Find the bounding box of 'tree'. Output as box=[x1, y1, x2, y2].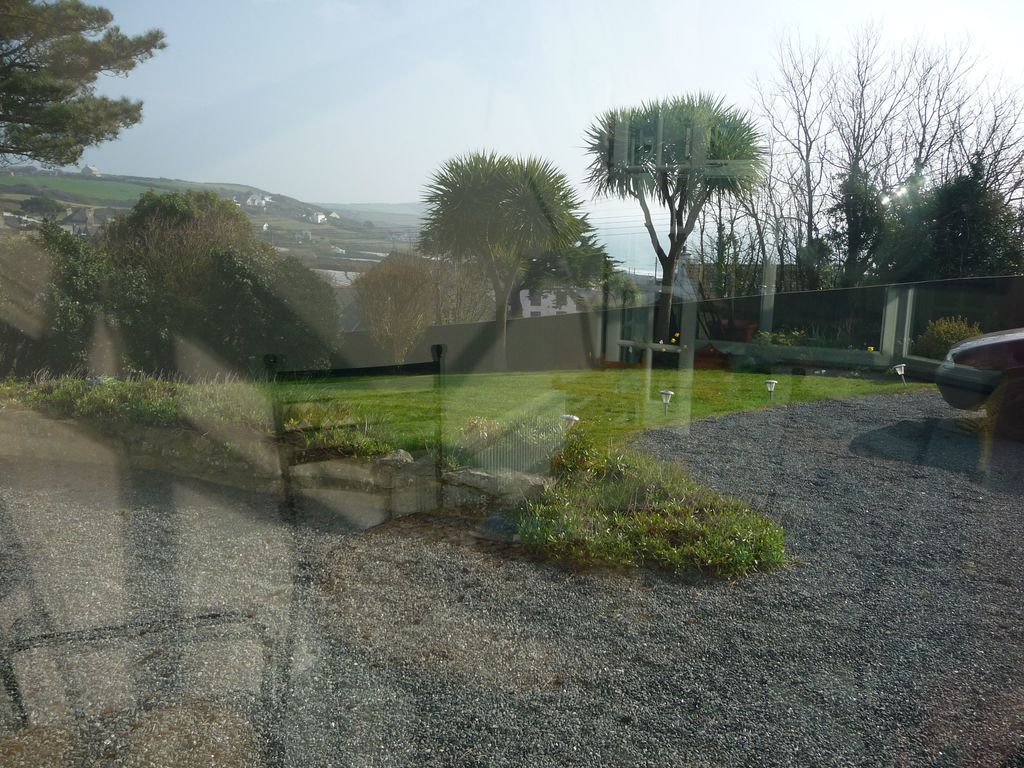
box=[349, 248, 484, 363].
